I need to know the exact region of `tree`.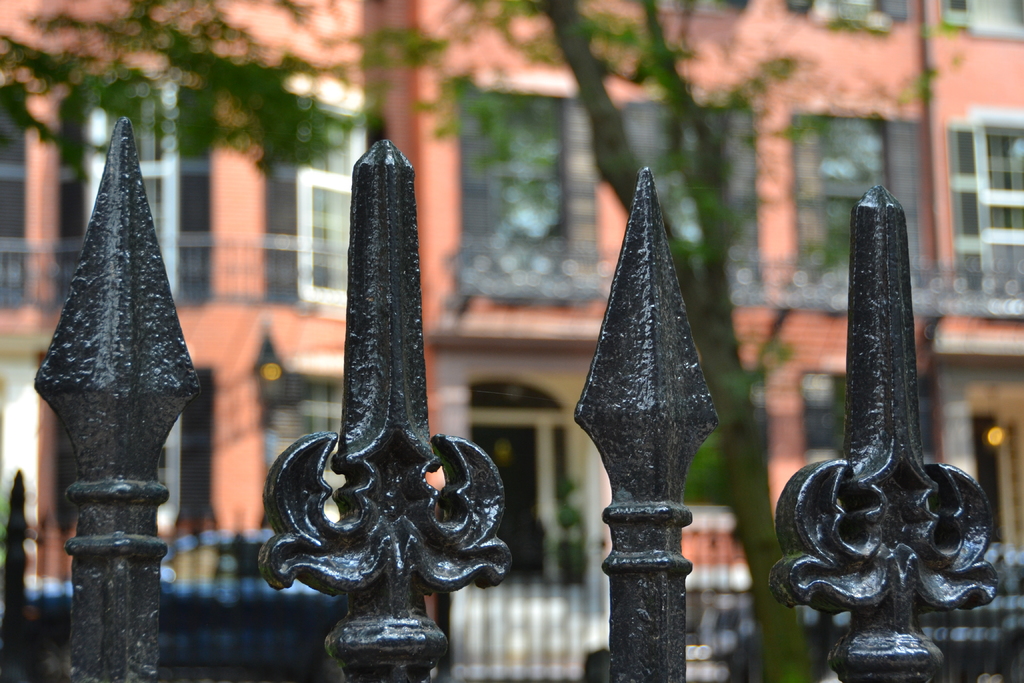
Region: 357/0/958/680.
